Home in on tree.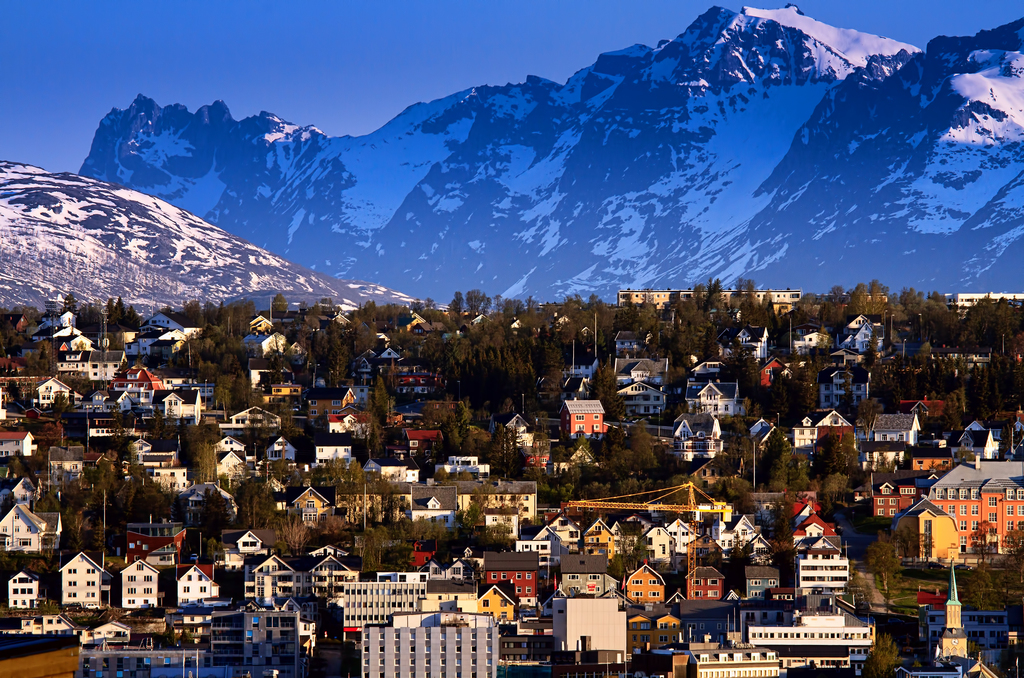
Homed in at box=[0, 449, 47, 485].
